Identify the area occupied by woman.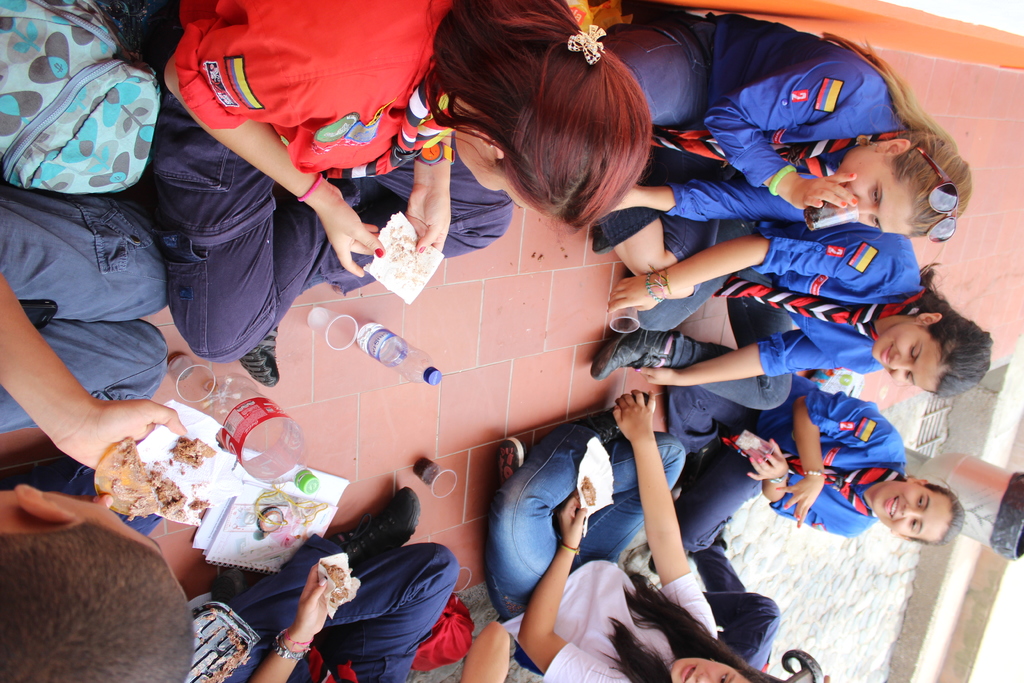
Area: detection(596, 17, 968, 299).
